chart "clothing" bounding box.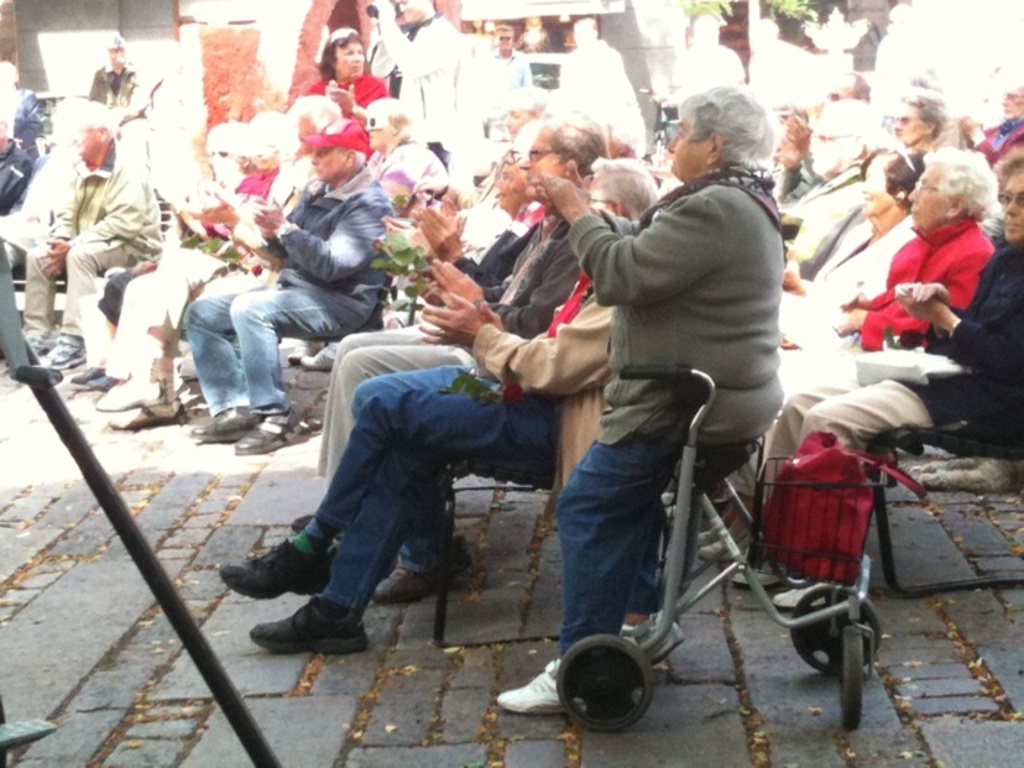
Charted: rect(37, 139, 159, 329).
